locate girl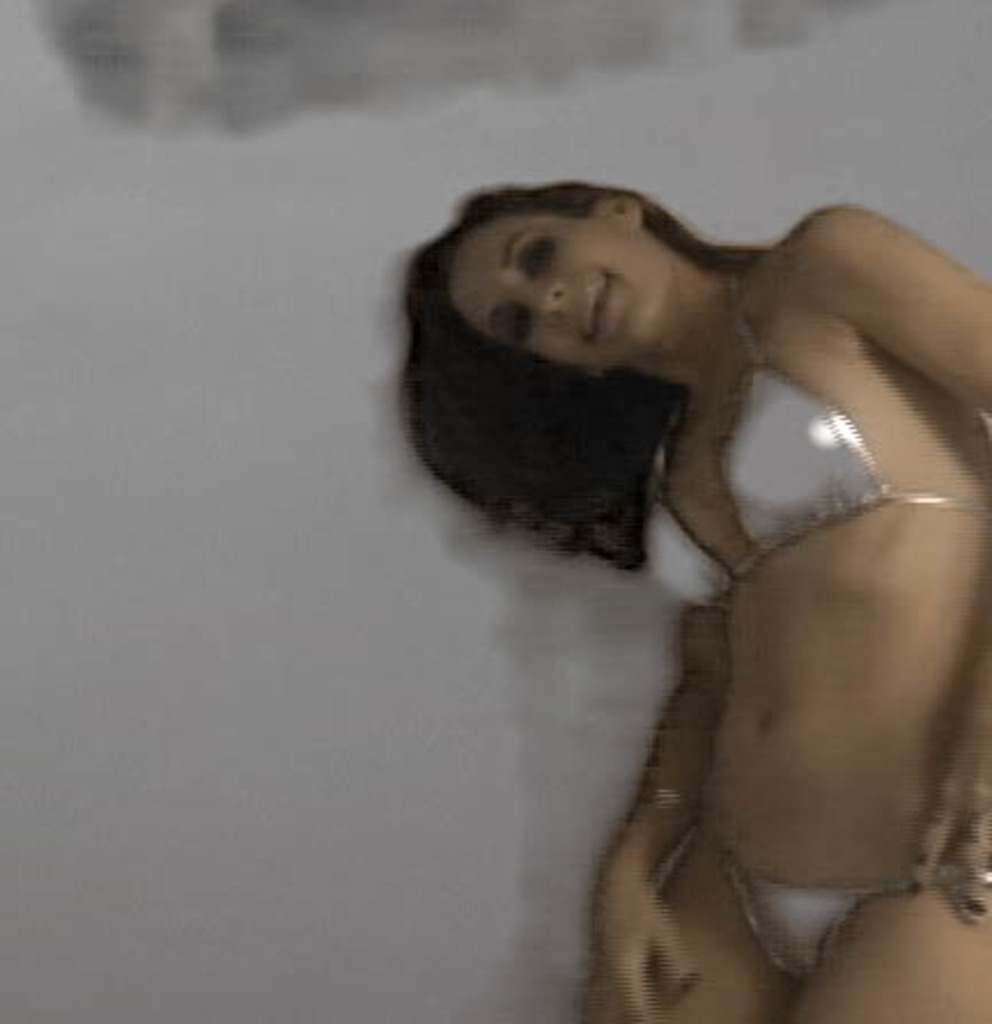
(402,179,990,1022)
